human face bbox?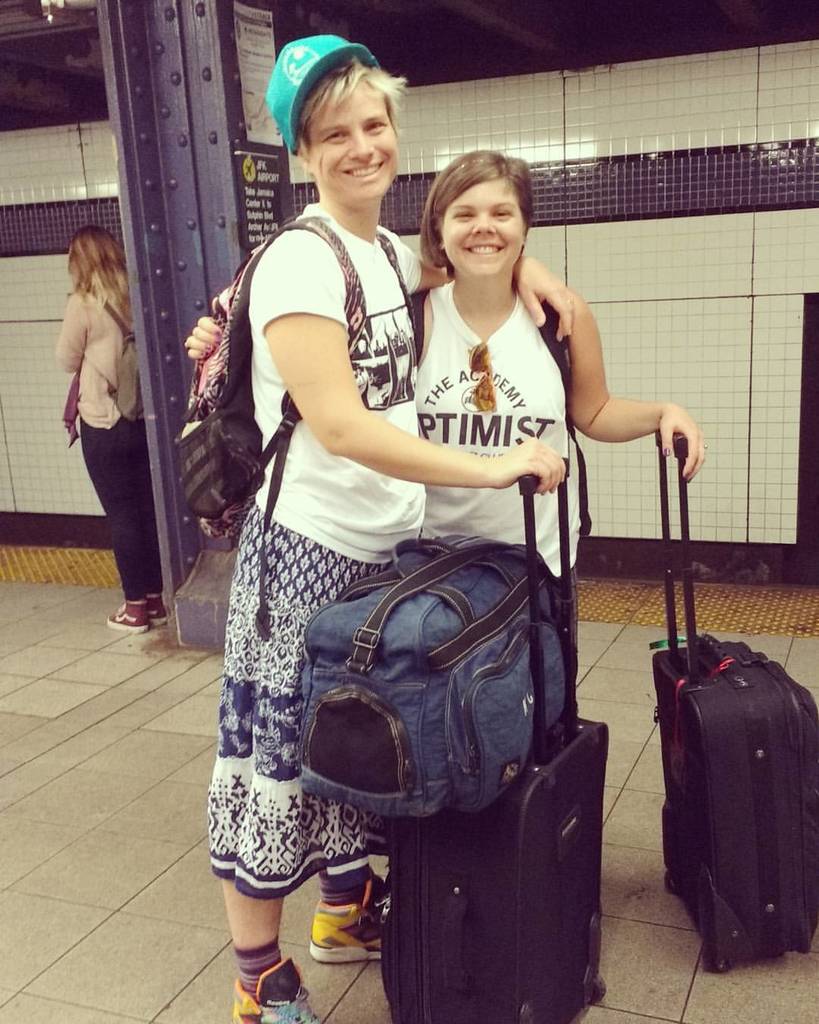
locate(431, 176, 526, 278)
